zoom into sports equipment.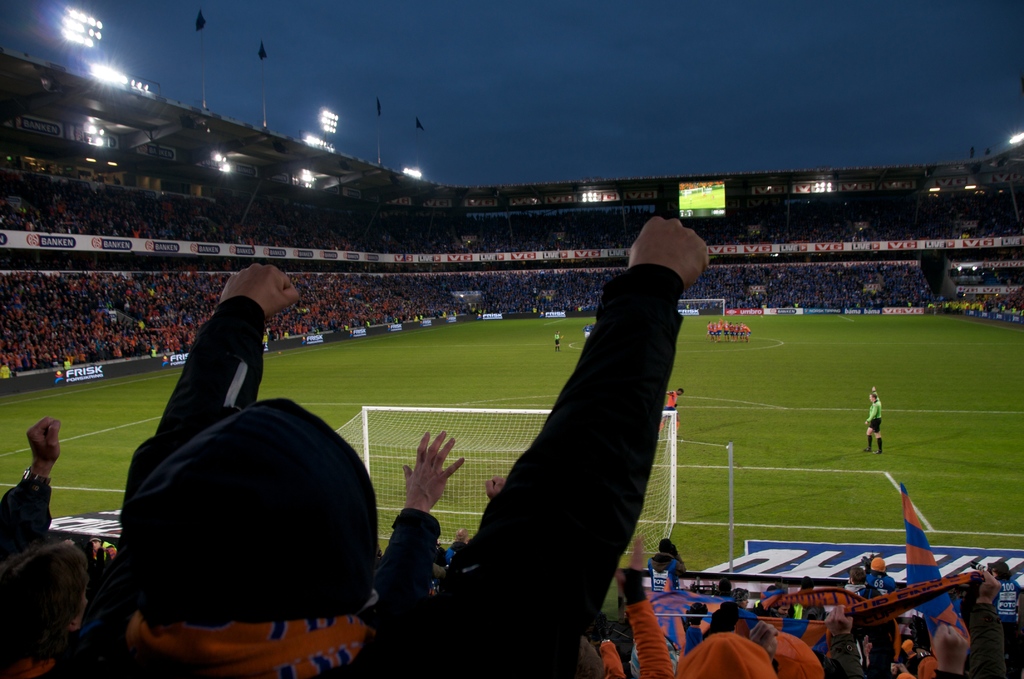
Zoom target: 330, 409, 675, 560.
